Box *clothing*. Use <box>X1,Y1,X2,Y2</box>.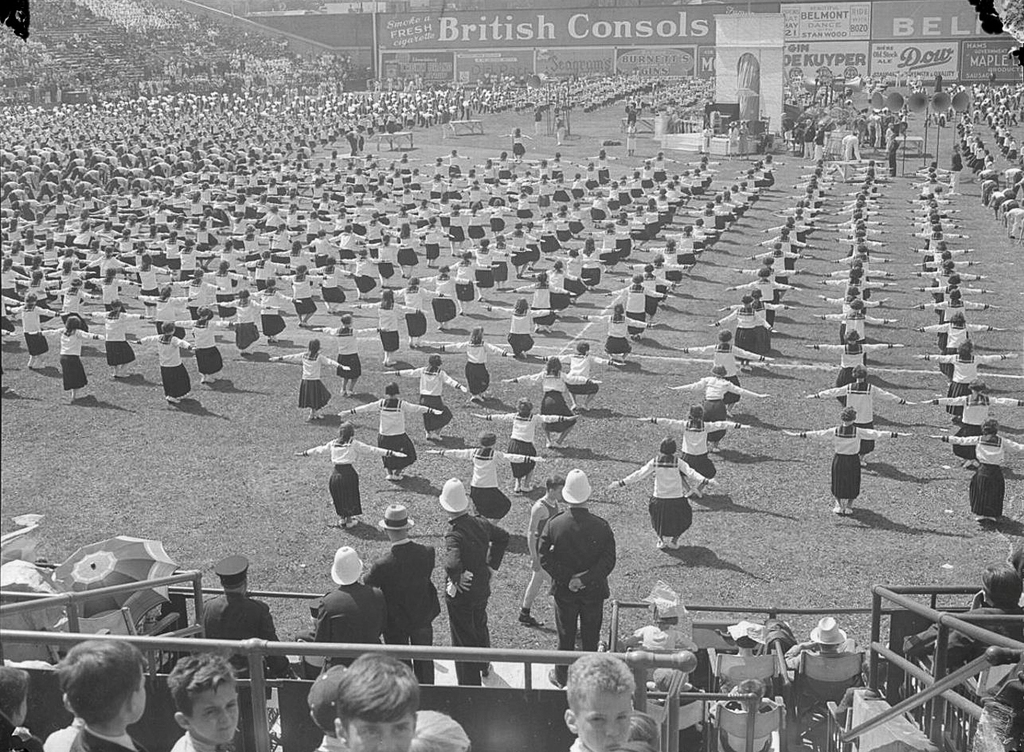
<box>502,306,545,364</box>.
